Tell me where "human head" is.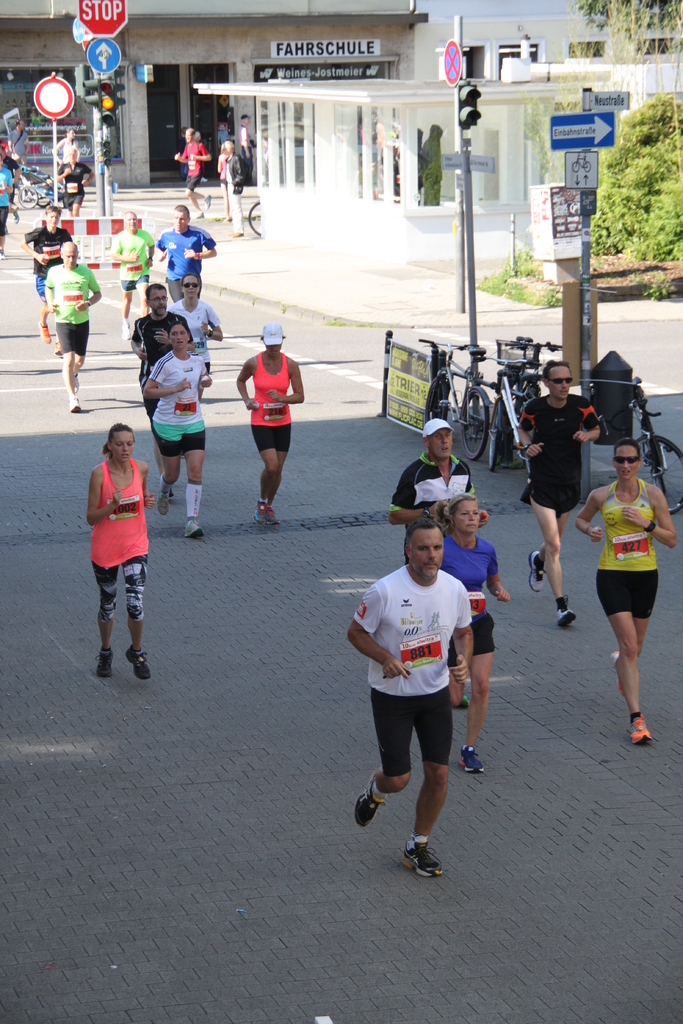
"human head" is at [64, 131, 75, 143].
